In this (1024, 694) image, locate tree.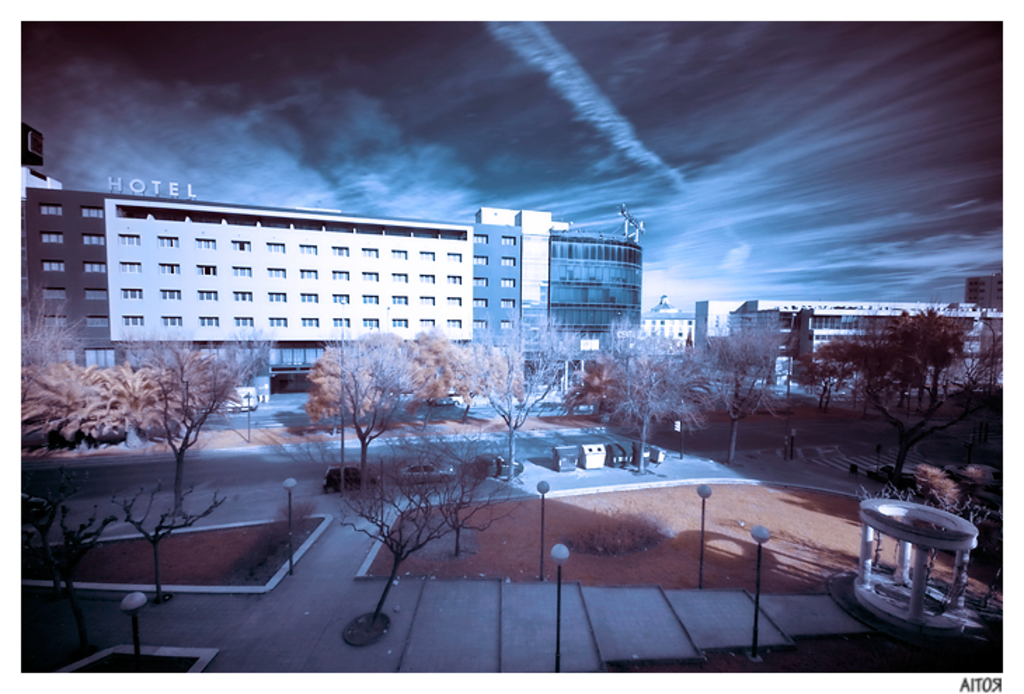
Bounding box: (left=286, top=334, right=421, bottom=509).
